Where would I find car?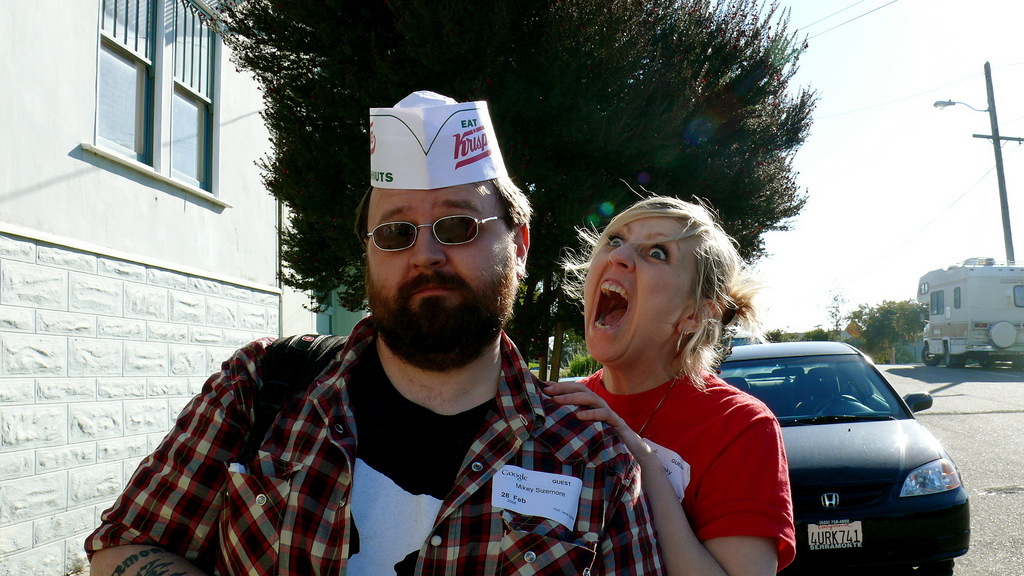
At (717, 342, 973, 575).
